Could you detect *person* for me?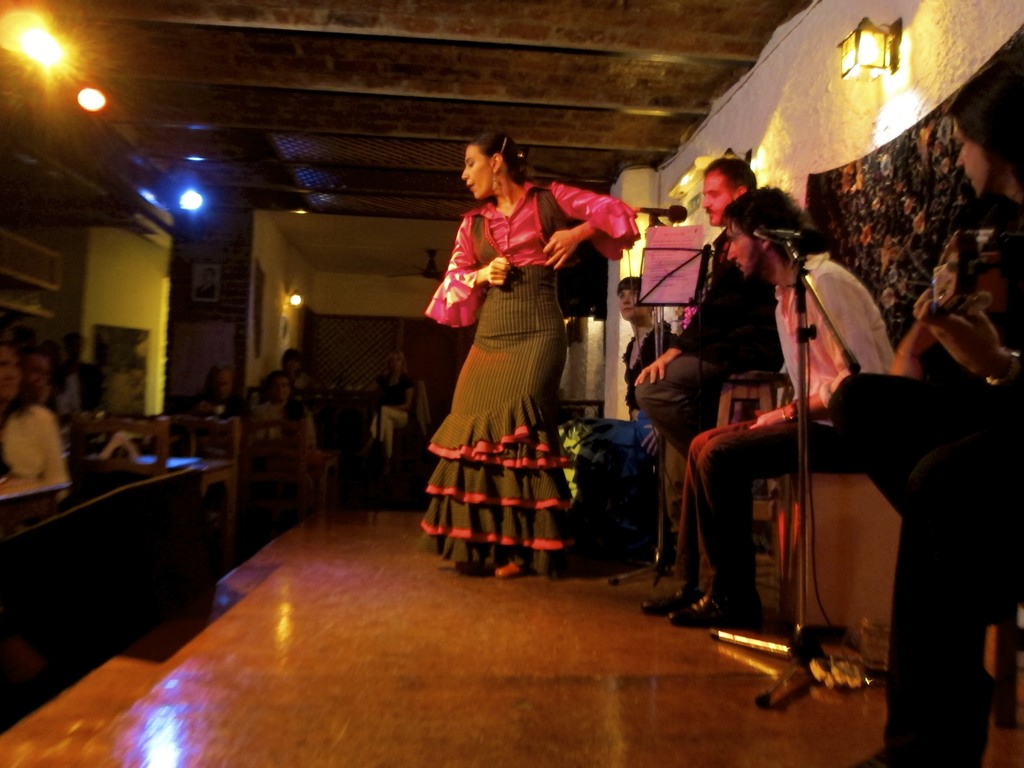
Detection result: (left=0, top=336, right=75, bottom=491).
